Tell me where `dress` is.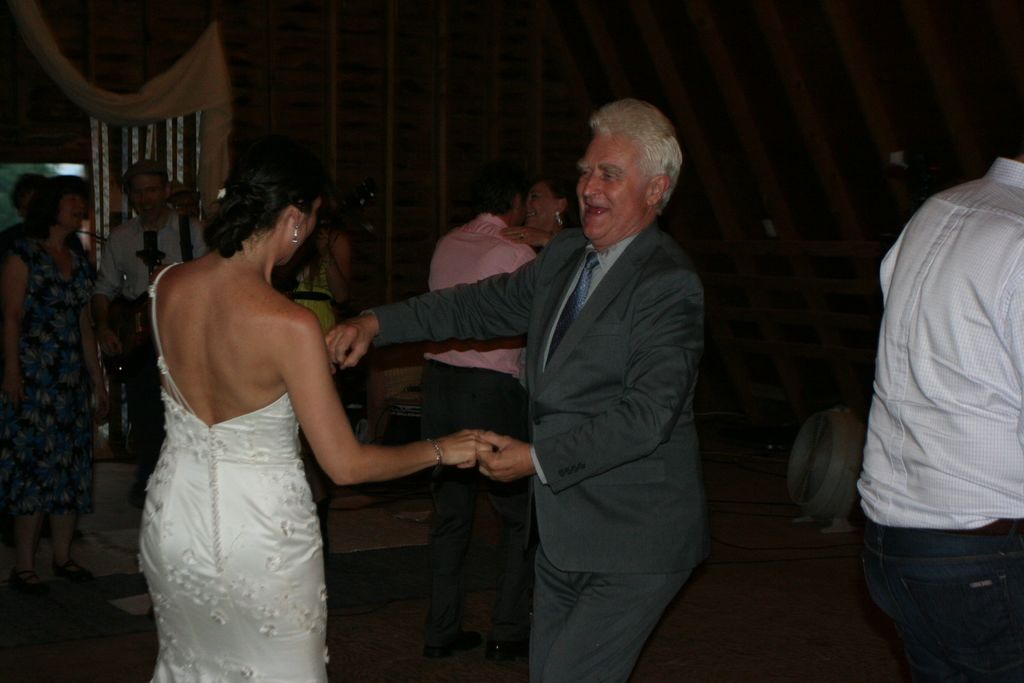
`dress` is at [3,242,104,513].
